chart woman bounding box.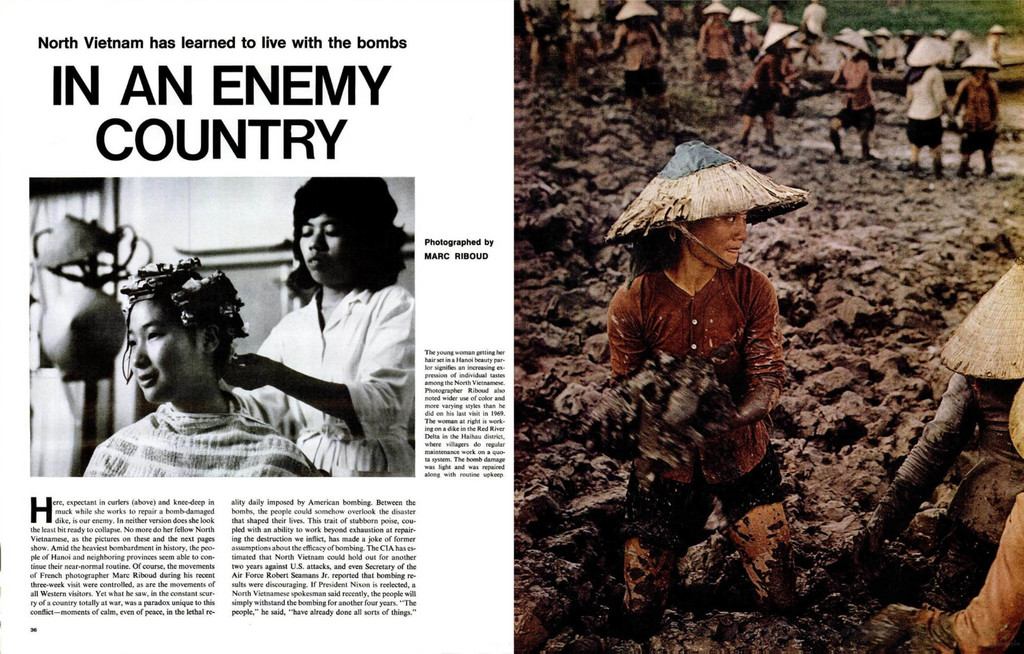
Charted: (207,168,412,487).
